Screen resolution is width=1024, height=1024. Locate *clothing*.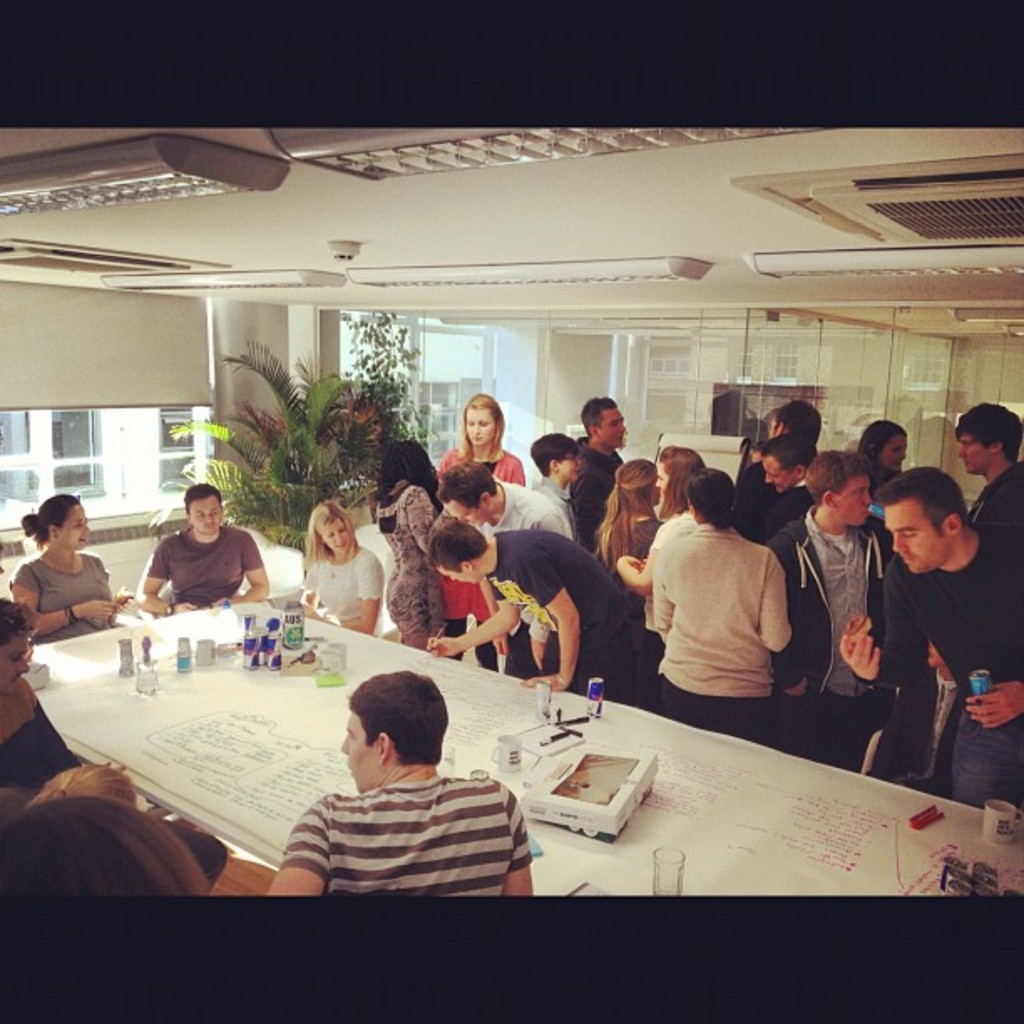
crop(659, 515, 786, 706).
